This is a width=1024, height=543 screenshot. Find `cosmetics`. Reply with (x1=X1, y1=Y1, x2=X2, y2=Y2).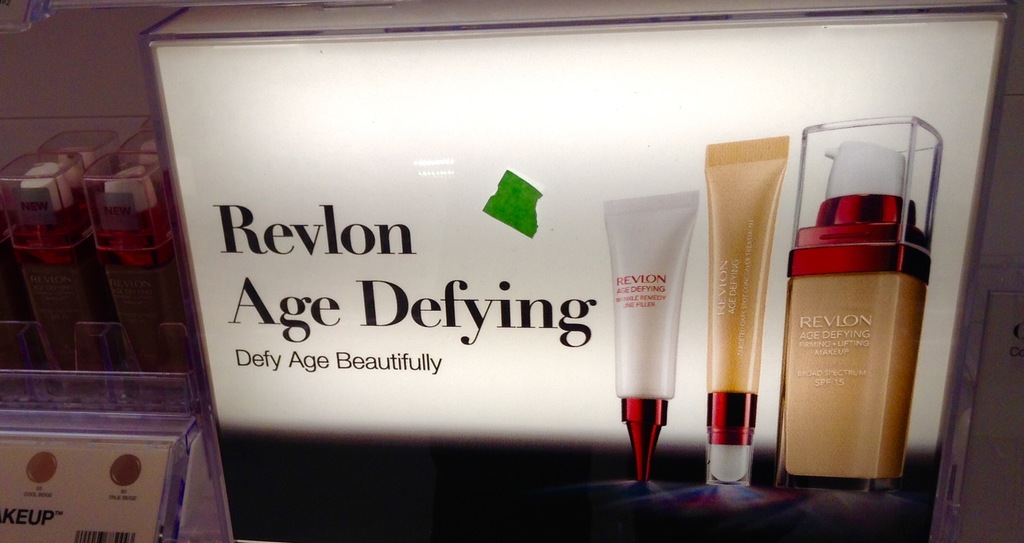
(x1=703, y1=134, x2=790, y2=486).
